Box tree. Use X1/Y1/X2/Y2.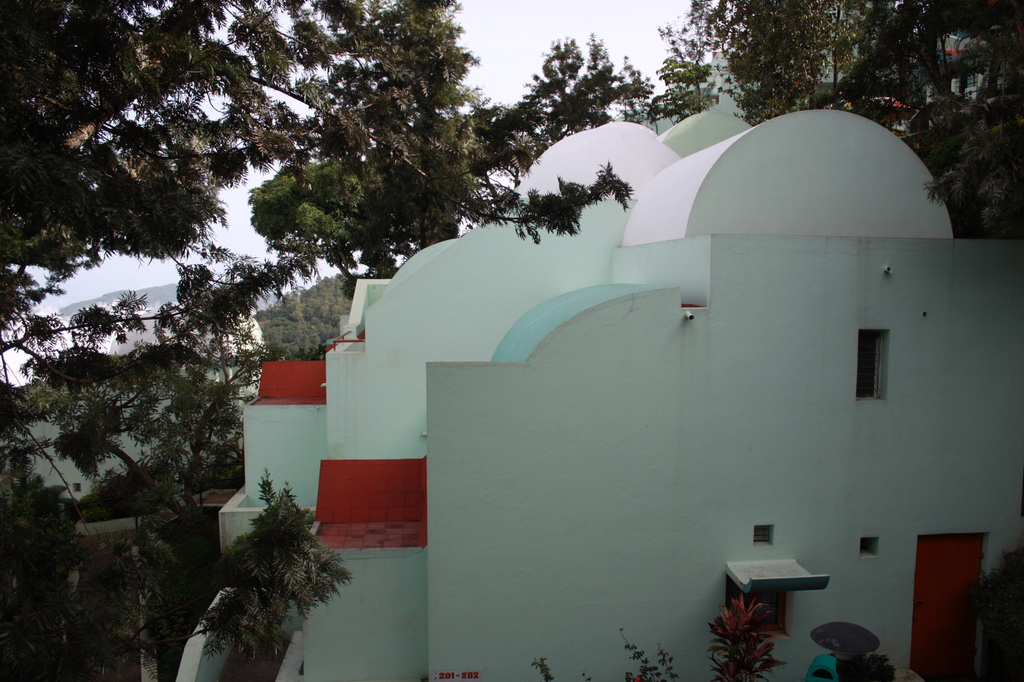
642/0/1023/240.
